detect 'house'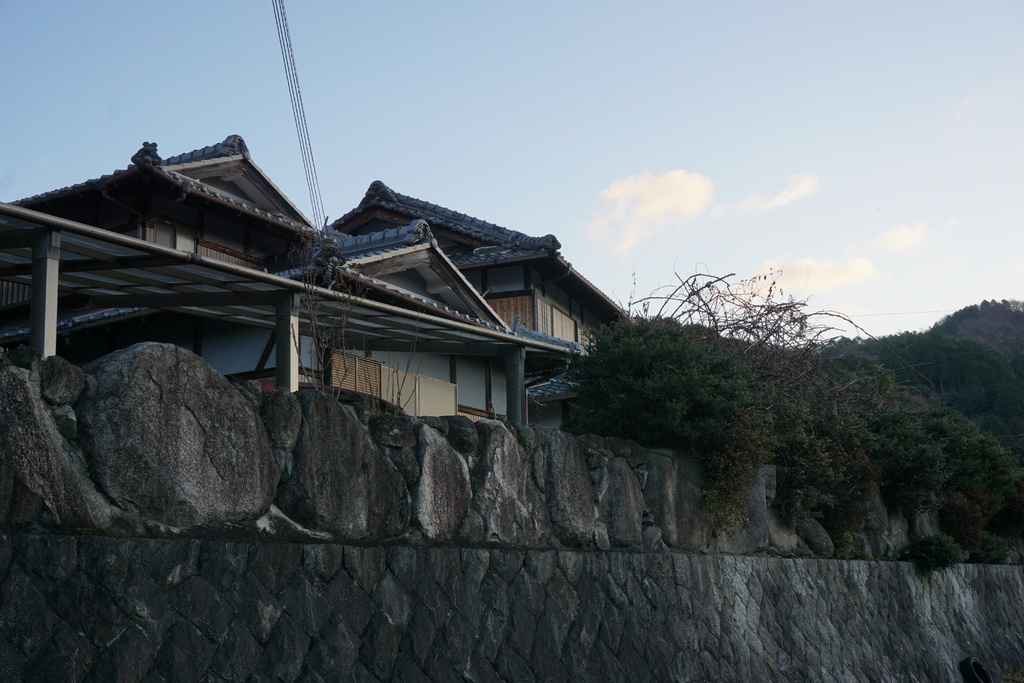
0,131,634,432
